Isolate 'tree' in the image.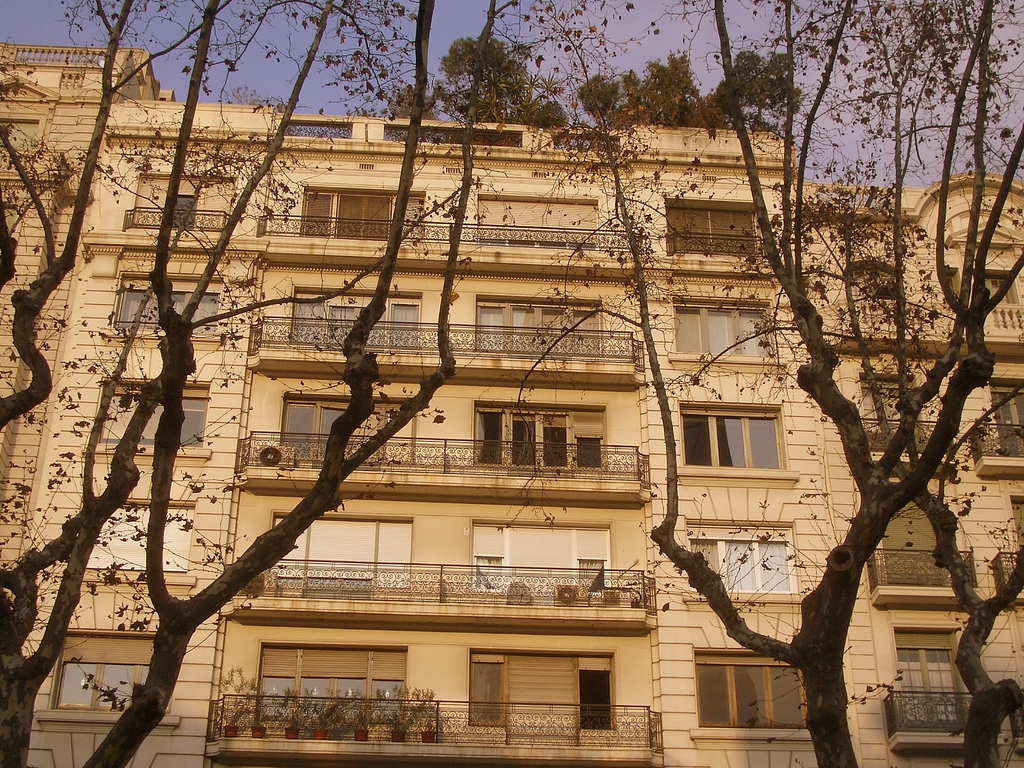
Isolated region: <box>385,86,440,122</box>.
